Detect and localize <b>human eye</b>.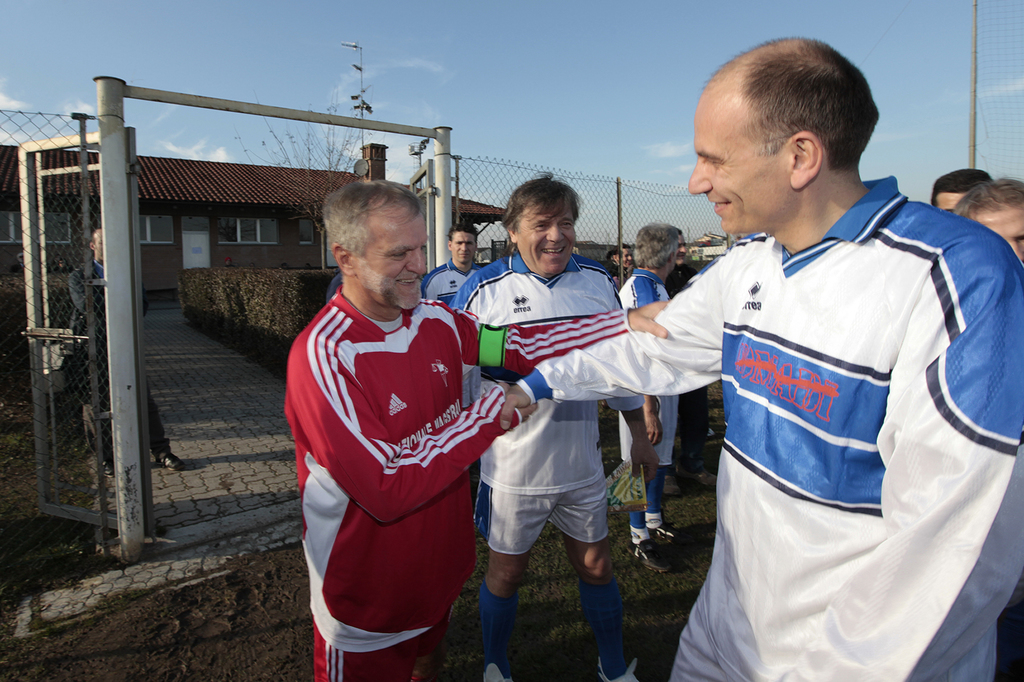
Localized at (532,220,548,230).
